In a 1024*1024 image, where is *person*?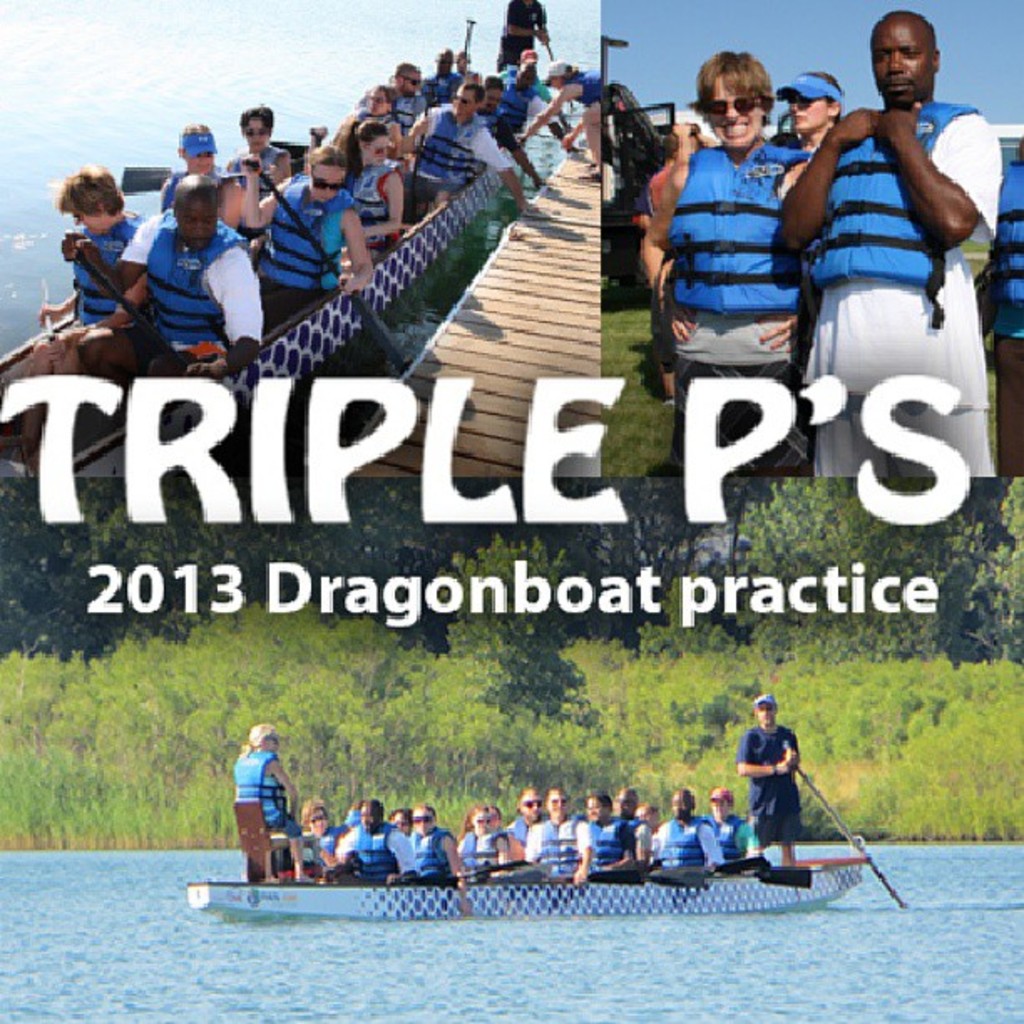
524 785 592 890.
